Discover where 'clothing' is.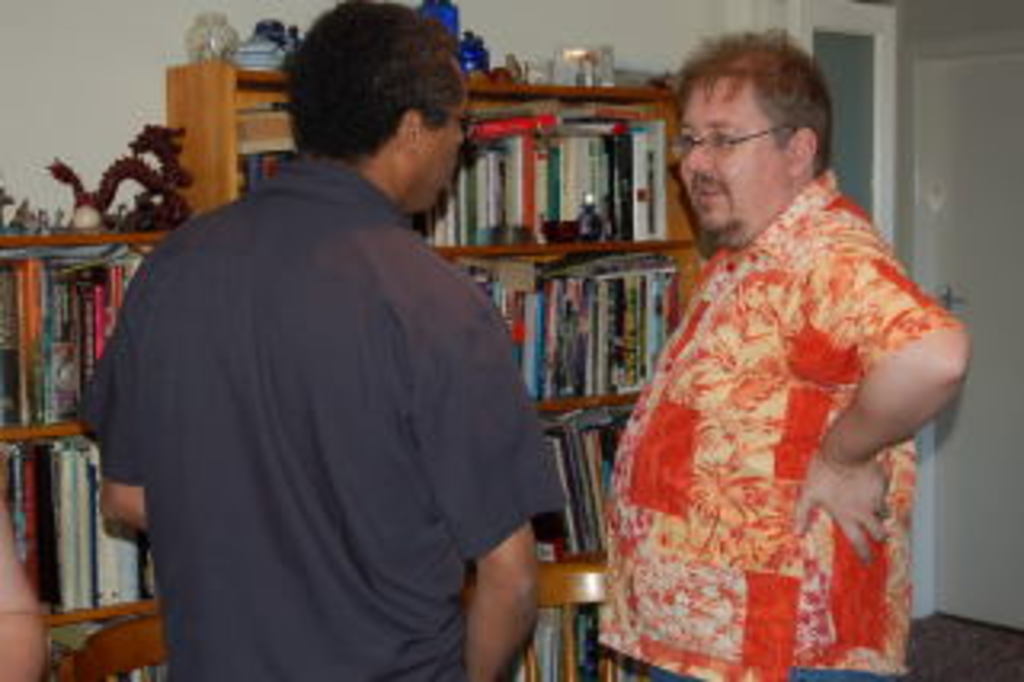
Discovered at <box>64,150,573,679</box>.
